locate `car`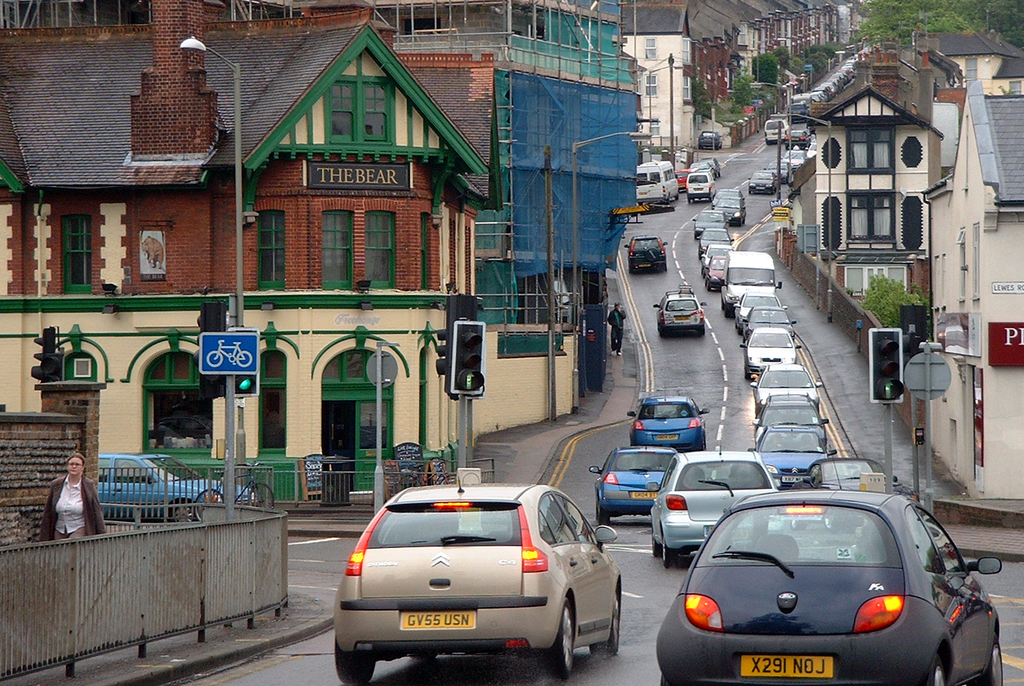
bbox=[657, 482, 1001, 685]
